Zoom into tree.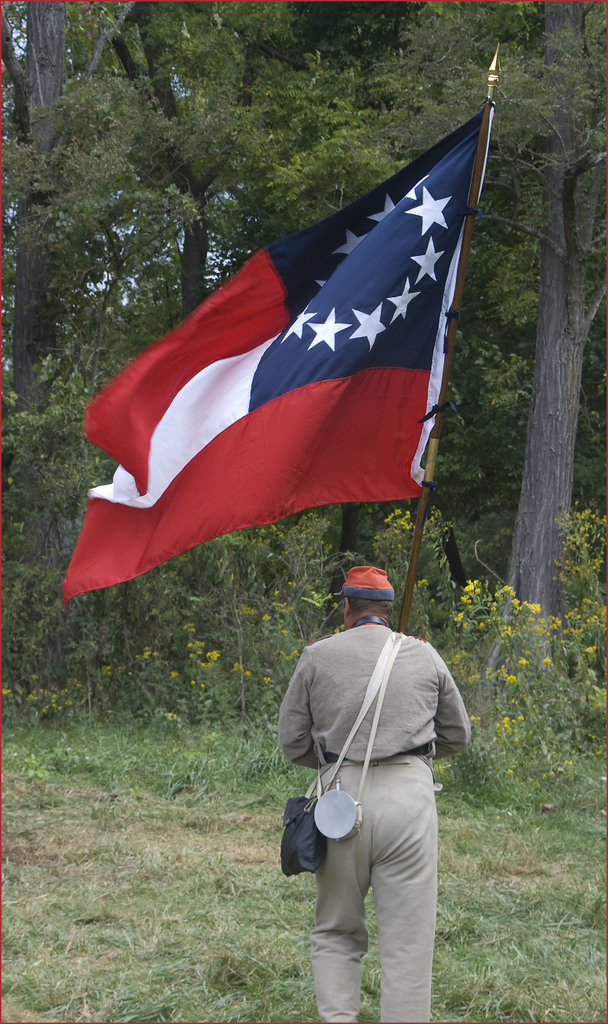
Zoom target: pyautogui.locateOnScreen(259, 0, 607, 737).
